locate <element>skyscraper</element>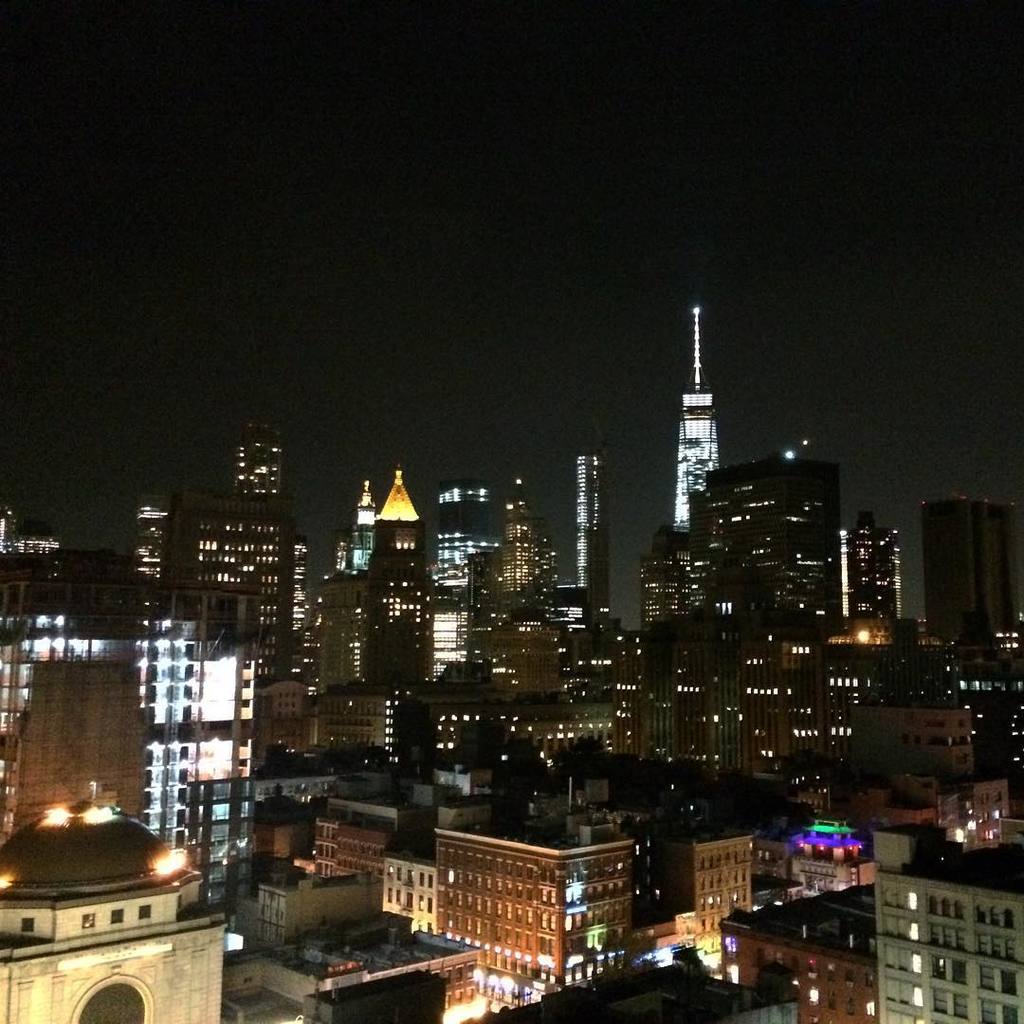
367,463,432,691
